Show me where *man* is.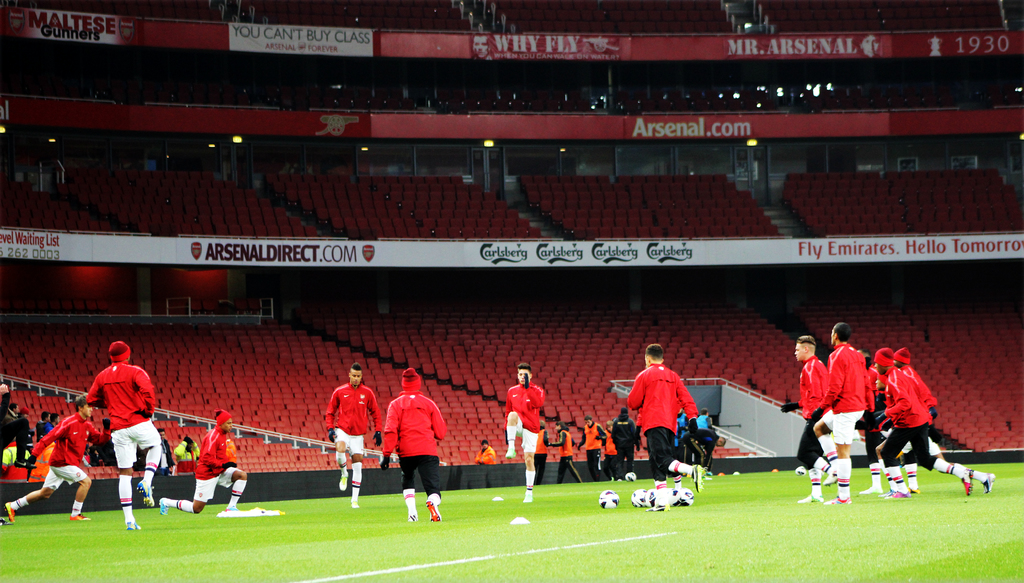
*man* is at 498 371 543 488.
